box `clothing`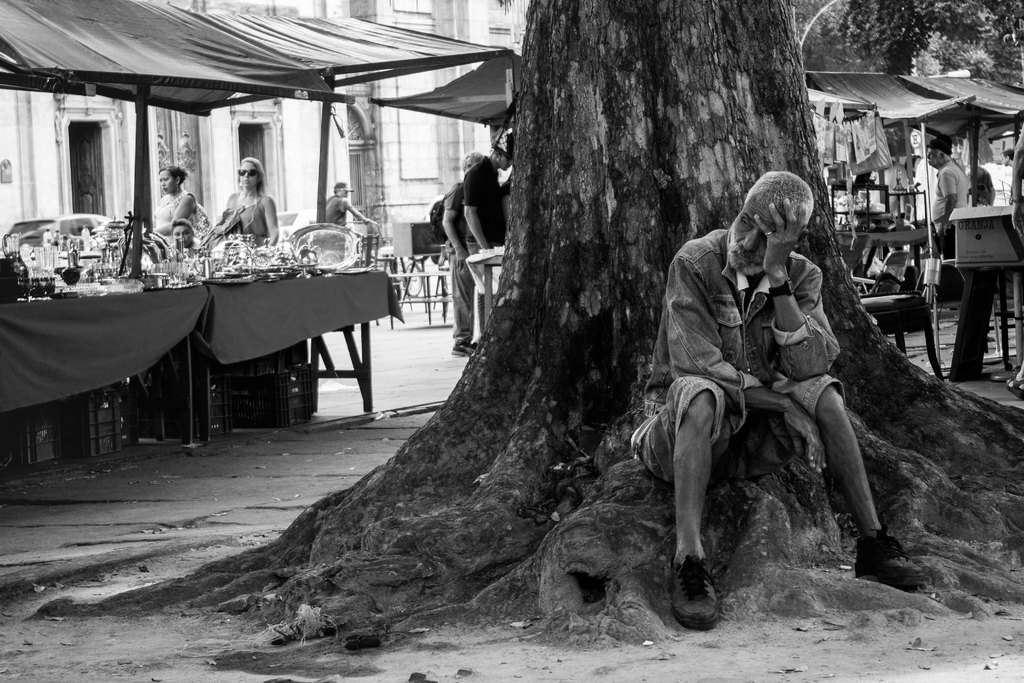
bbox=[323, 193, 350, 227]
